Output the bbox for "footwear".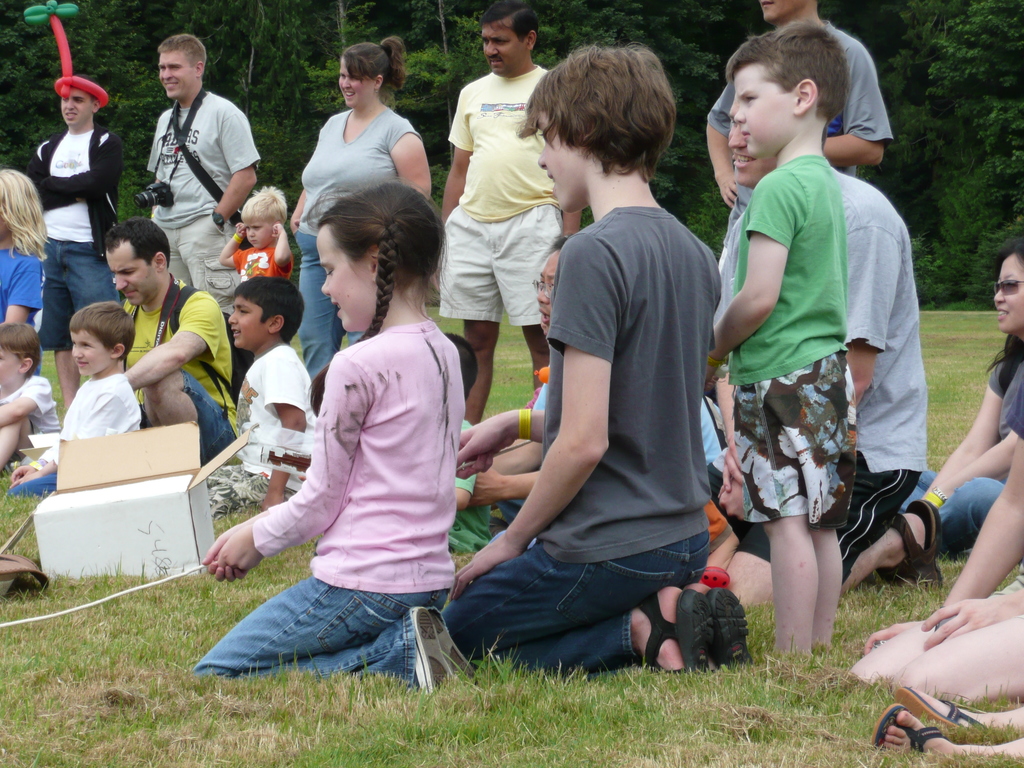
<bbox>703, 585, 749, 666</bbox>.
